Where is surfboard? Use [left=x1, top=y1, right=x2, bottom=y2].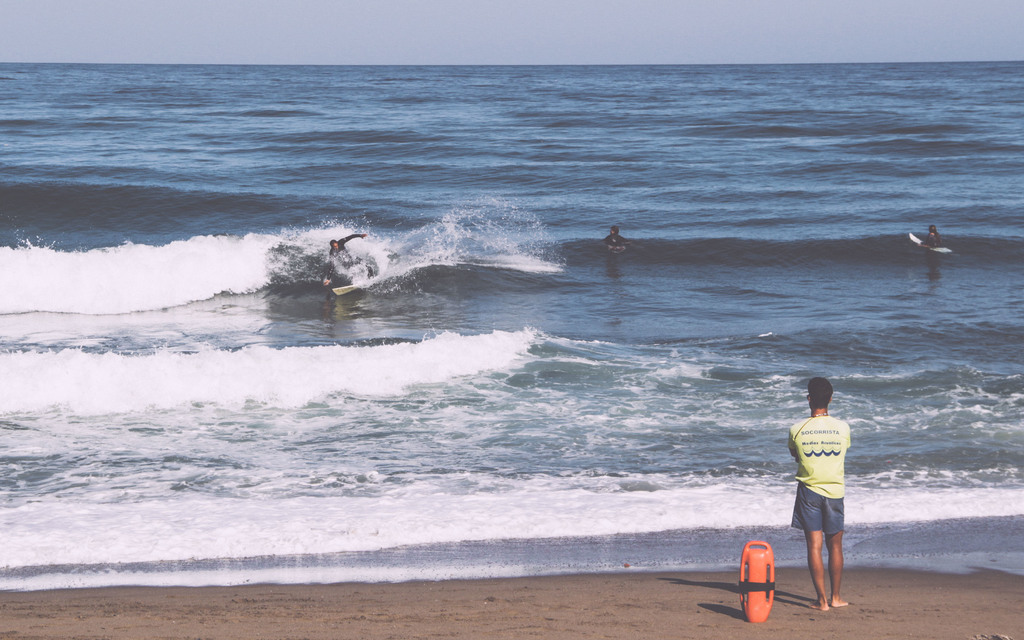
[left=908, top=234, right=953, bottom=256].
